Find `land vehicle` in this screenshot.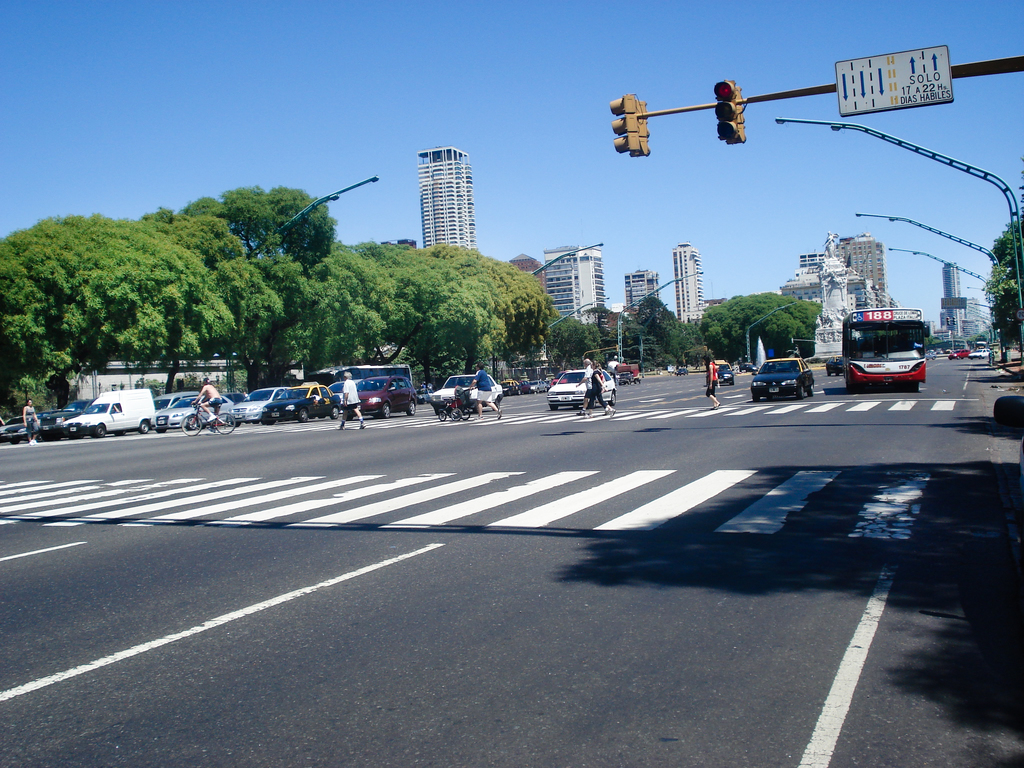
The bounding box for `land vehicle` is <bbox>150, 390, 200, 413</bbox>.
